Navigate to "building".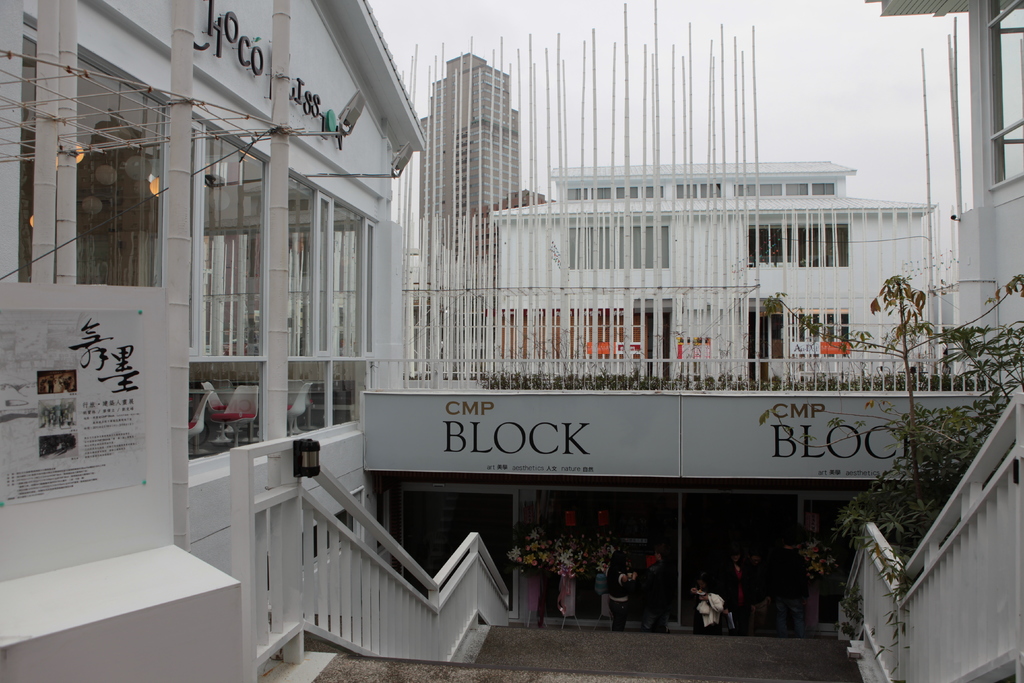
Navigation target: (left=491, top=160, right=936, bottom=379).
